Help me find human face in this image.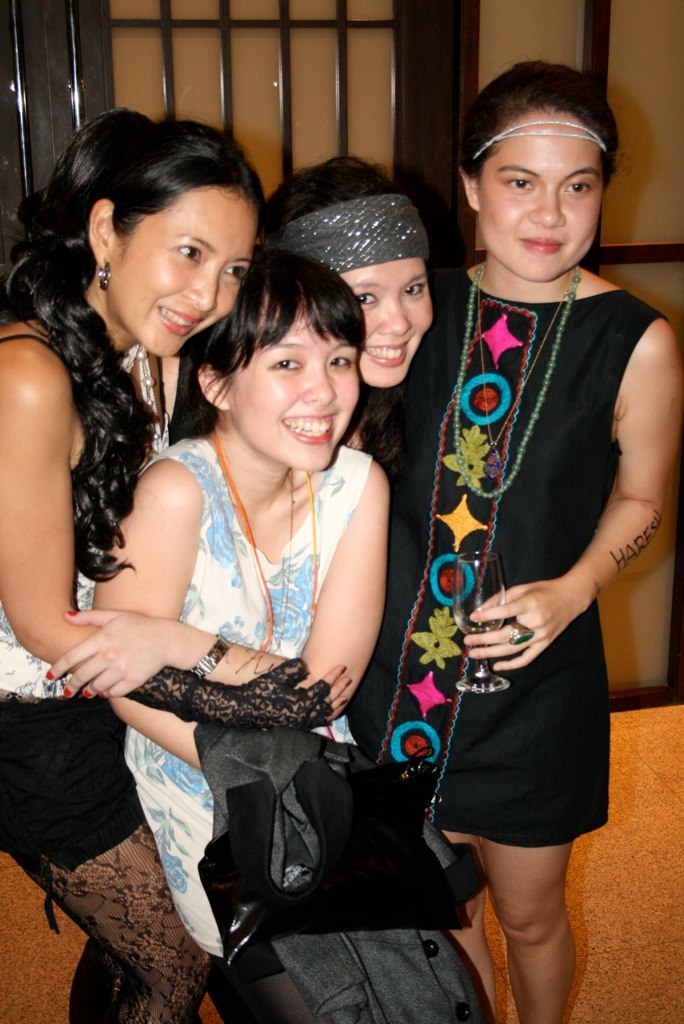
Found it: locate(225, 310, 363, 477).
